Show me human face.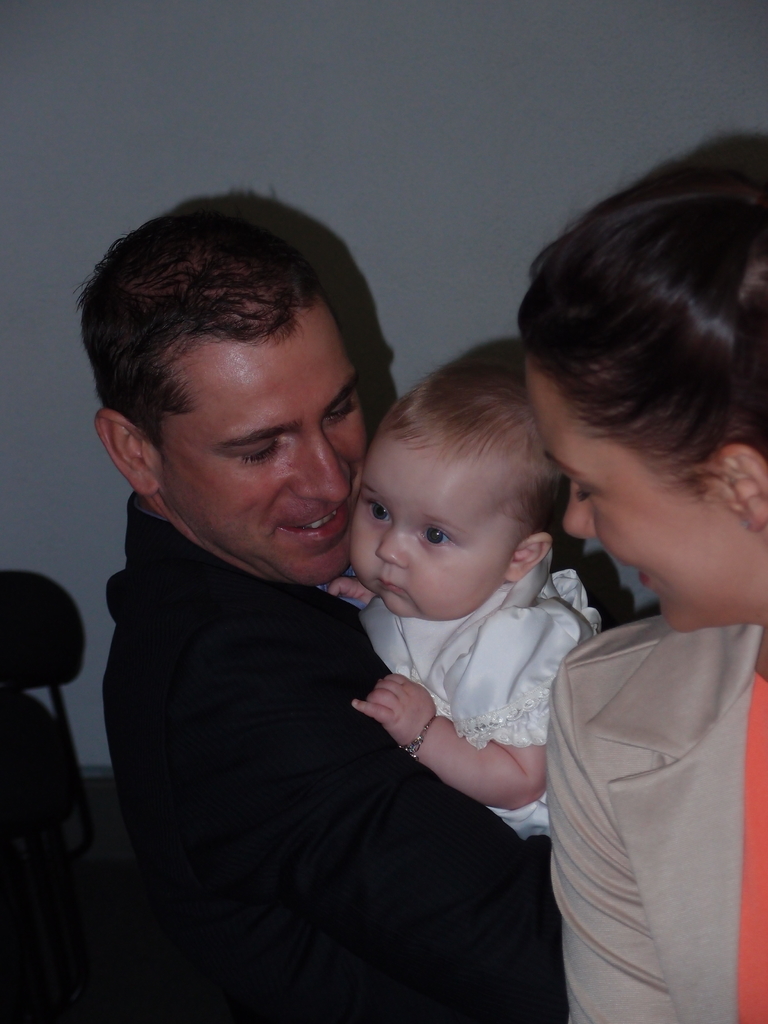
human face is here: <region>147, 305, 367, 591</region>.
